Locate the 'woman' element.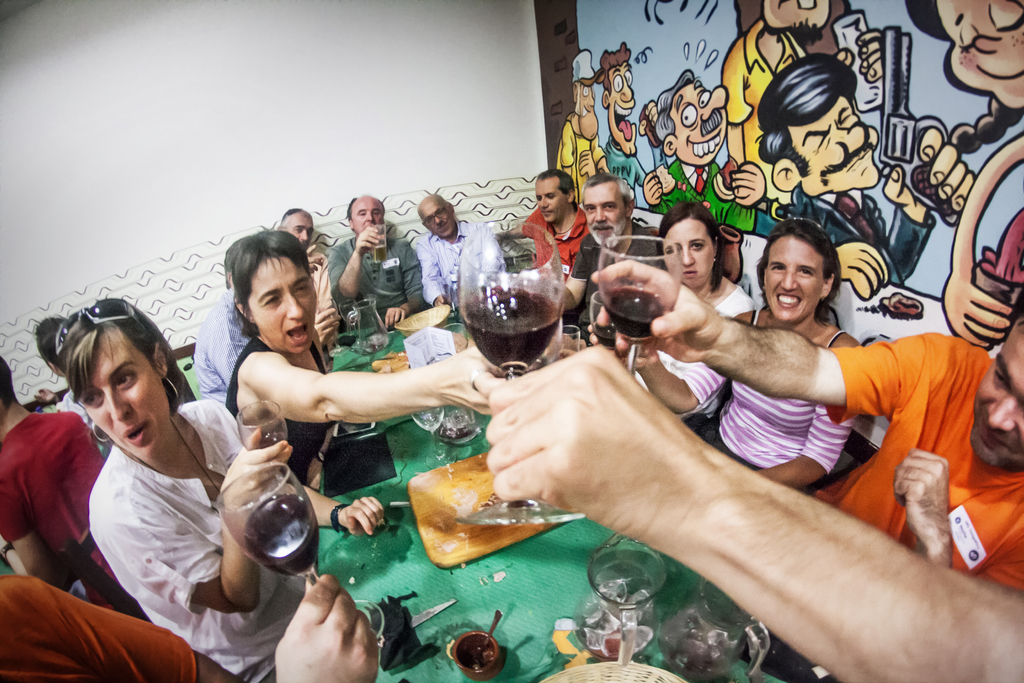
Element bbox: <box>616,195,746,435</box>.
